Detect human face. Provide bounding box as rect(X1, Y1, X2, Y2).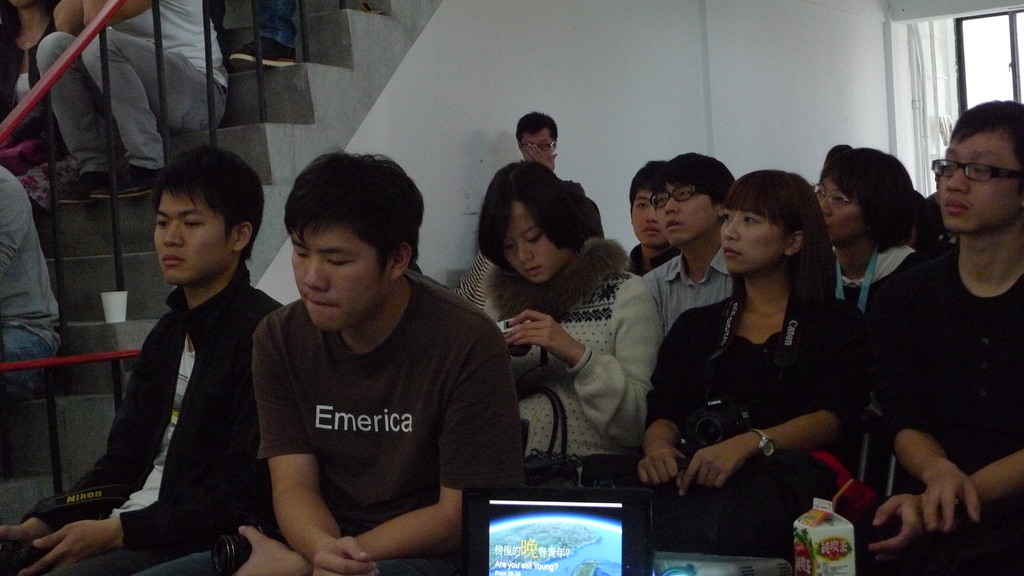
rect(648, 173, 714, 252).
